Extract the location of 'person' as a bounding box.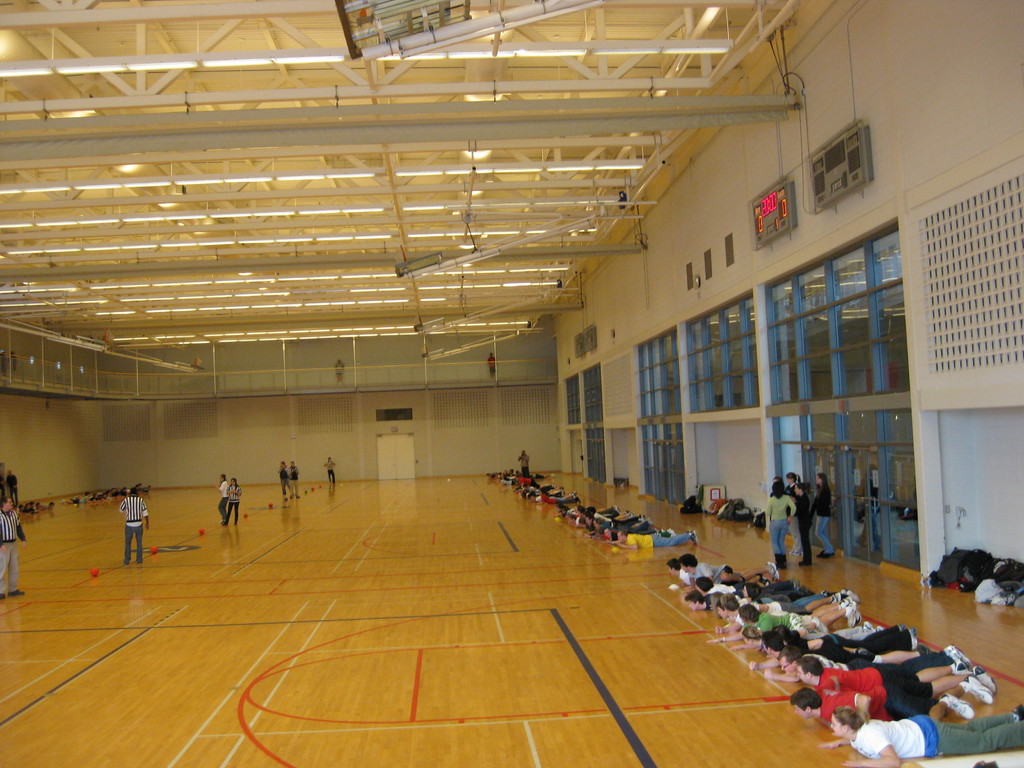
[x1=321, y1=454, x2=338, y2=487].
